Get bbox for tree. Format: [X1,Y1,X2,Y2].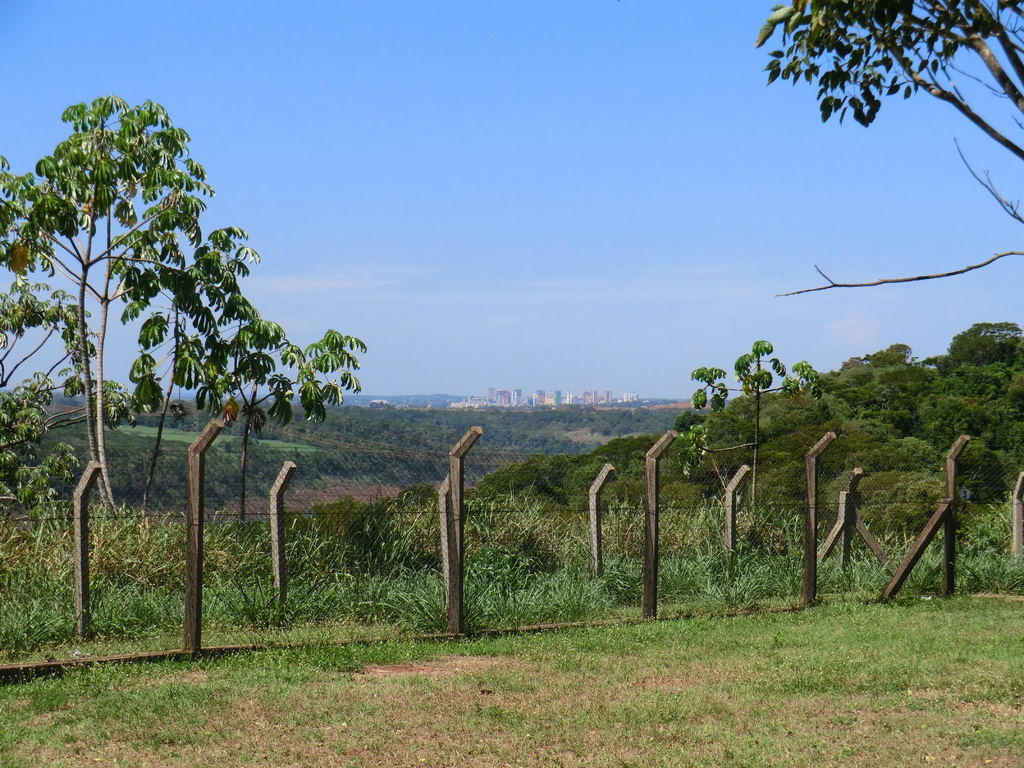
[668,342,834,534].
